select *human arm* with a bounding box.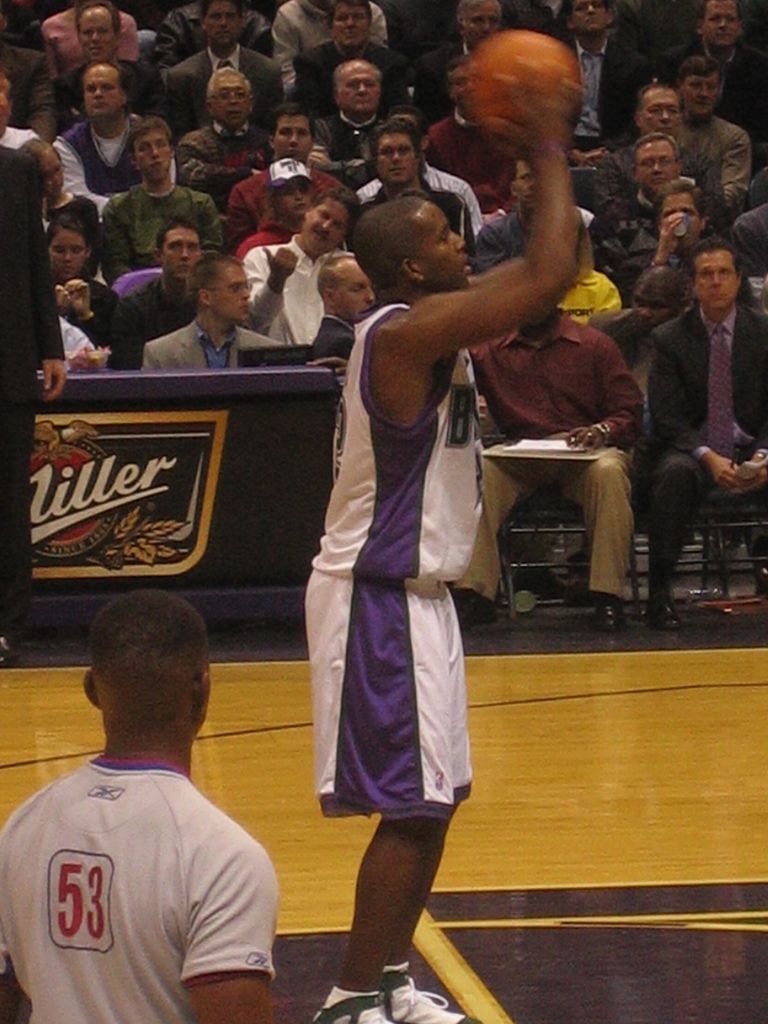
<bbox>637, 205, 685, 271</bbox>.
